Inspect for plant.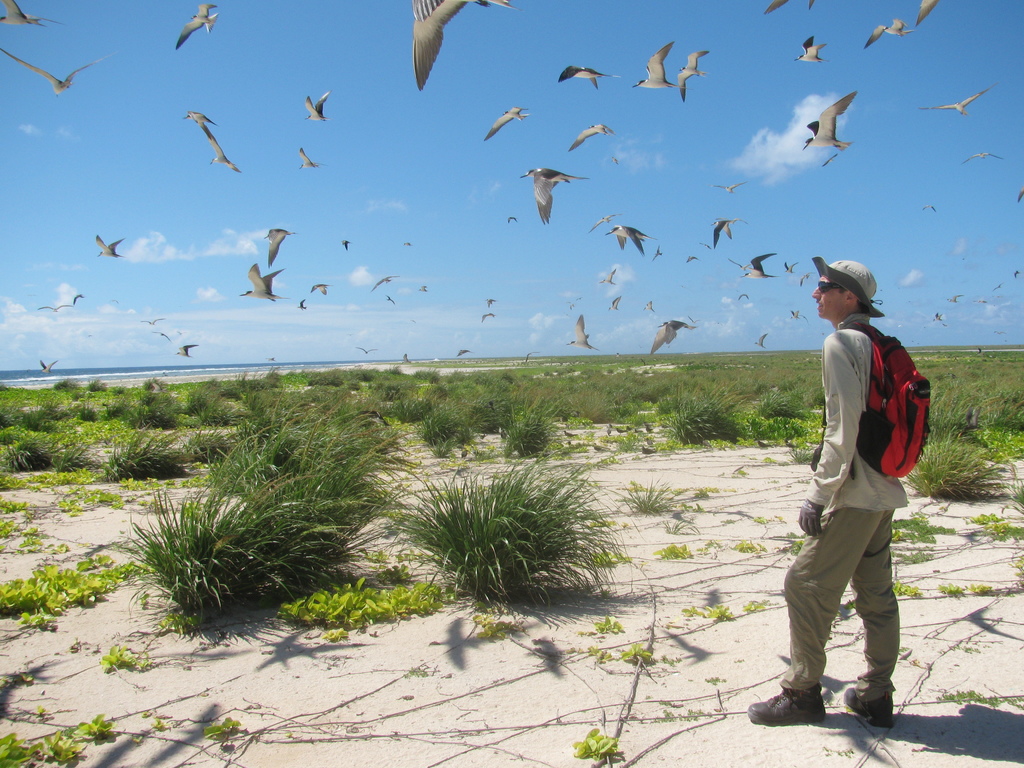
Inspection: l=0, t=705, r=111, b=767.
